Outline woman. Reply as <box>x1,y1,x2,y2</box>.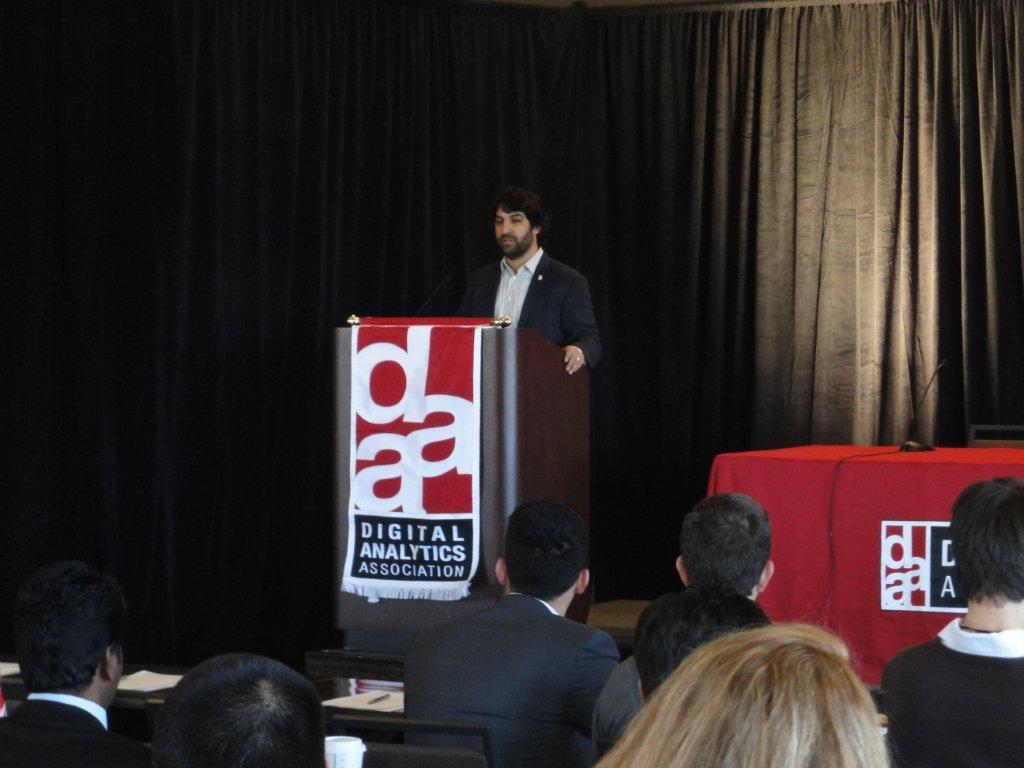
<box>607,599,914,767</box>.
